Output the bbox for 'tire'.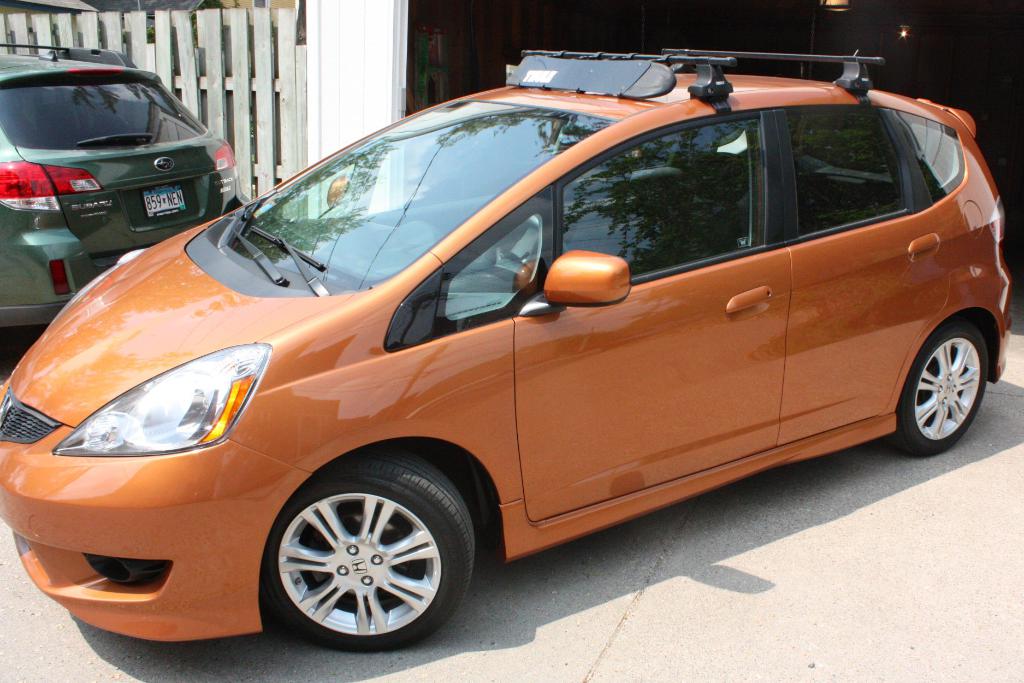
896:325:988:457.
